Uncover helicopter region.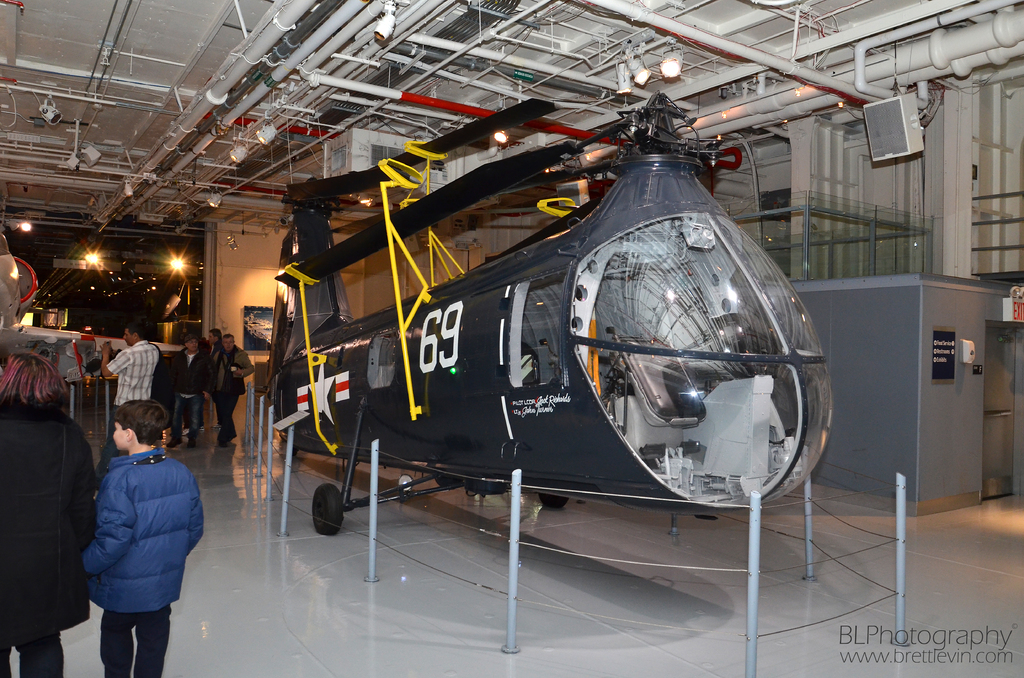
Uncovered: detection(261, 92, 837, 541).
